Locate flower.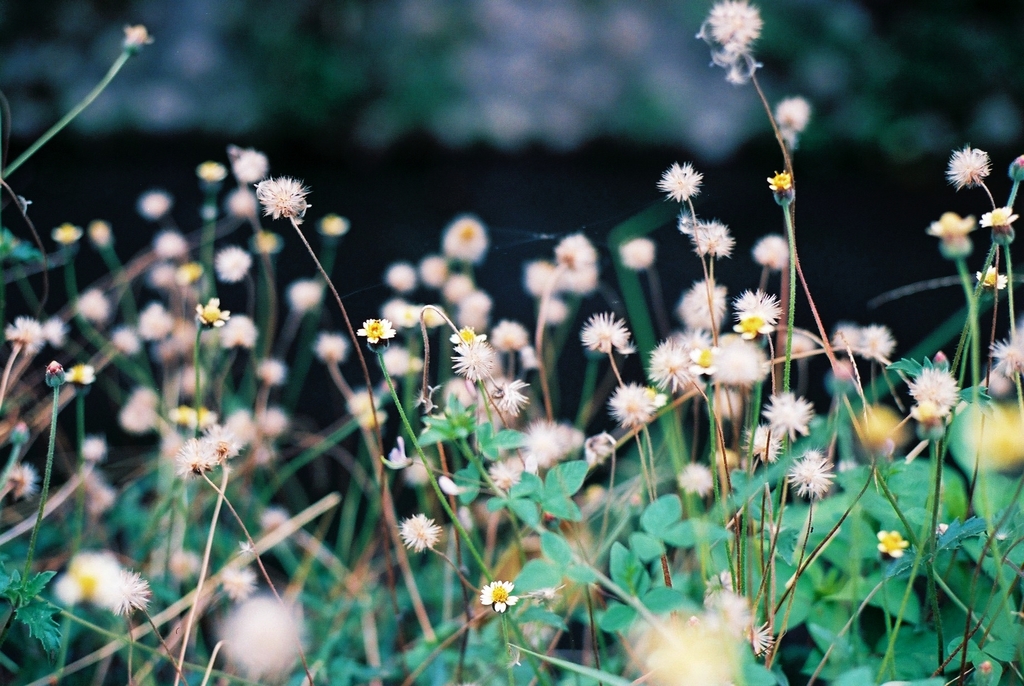
Bounding box: region(780, 448, 836, 500).
